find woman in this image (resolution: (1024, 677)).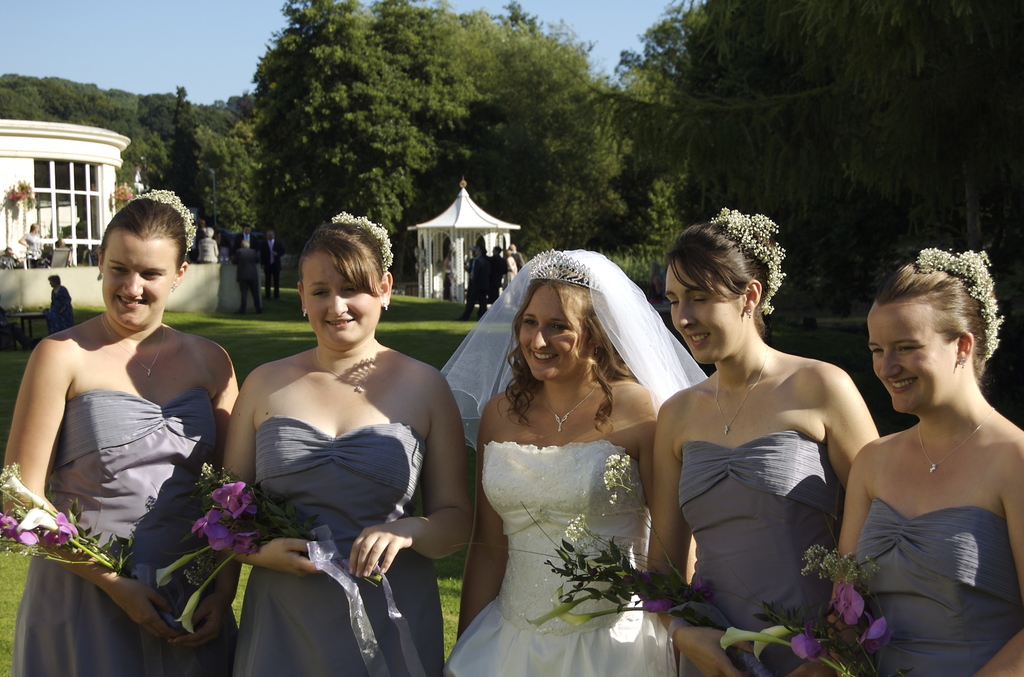
l=824, t=246, r=1023, b=676.
